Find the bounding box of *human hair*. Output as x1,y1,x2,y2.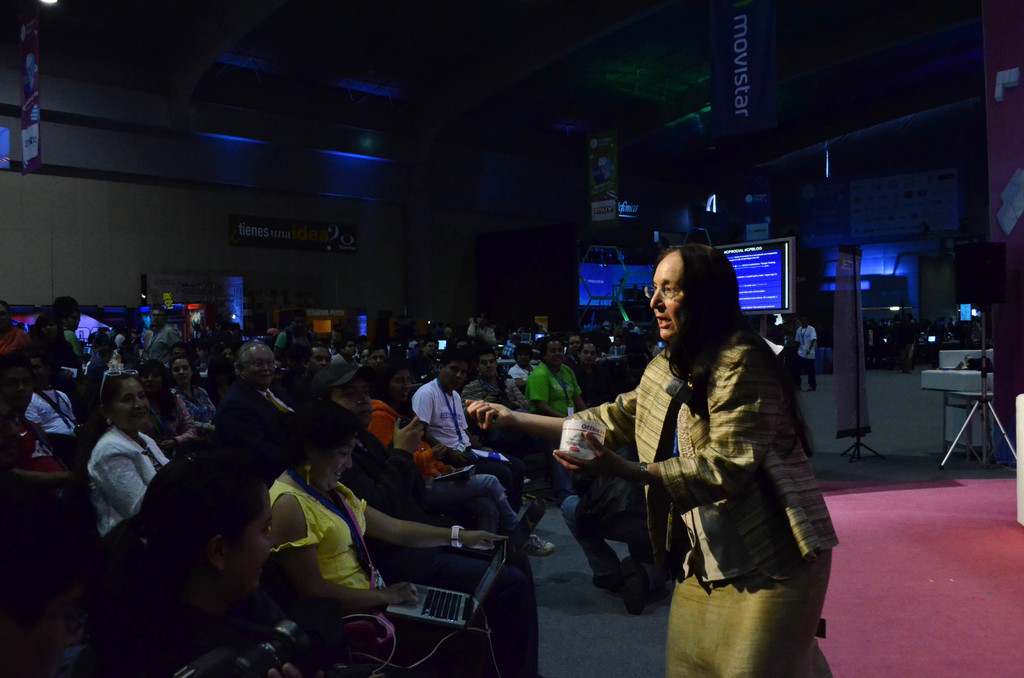
304,341,328,371.
